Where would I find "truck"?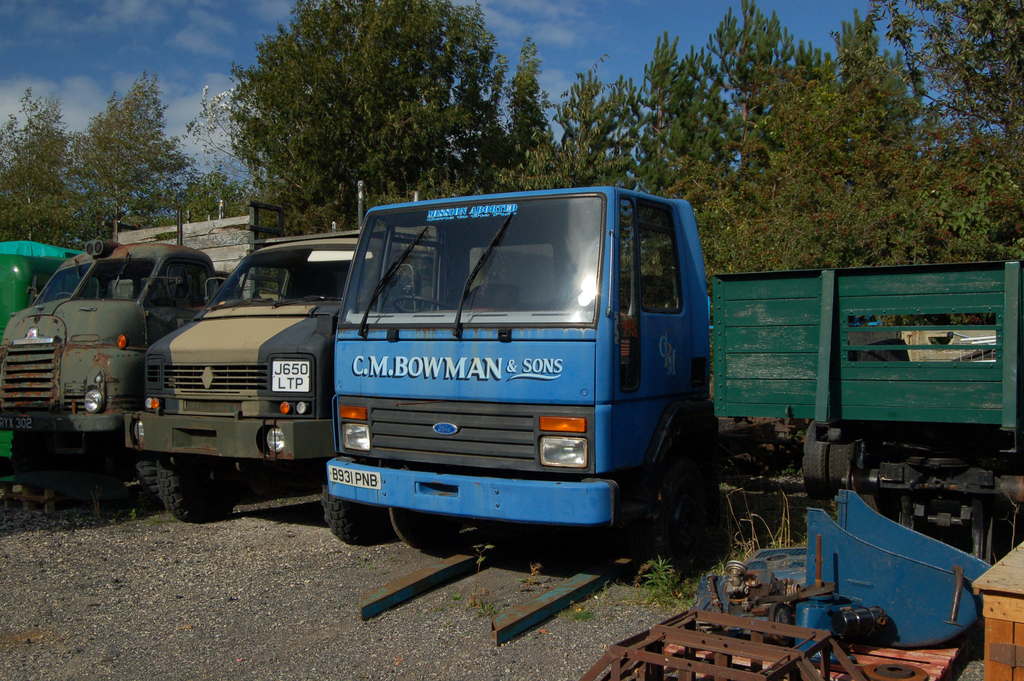
At box(315, 176, 815, 579).
